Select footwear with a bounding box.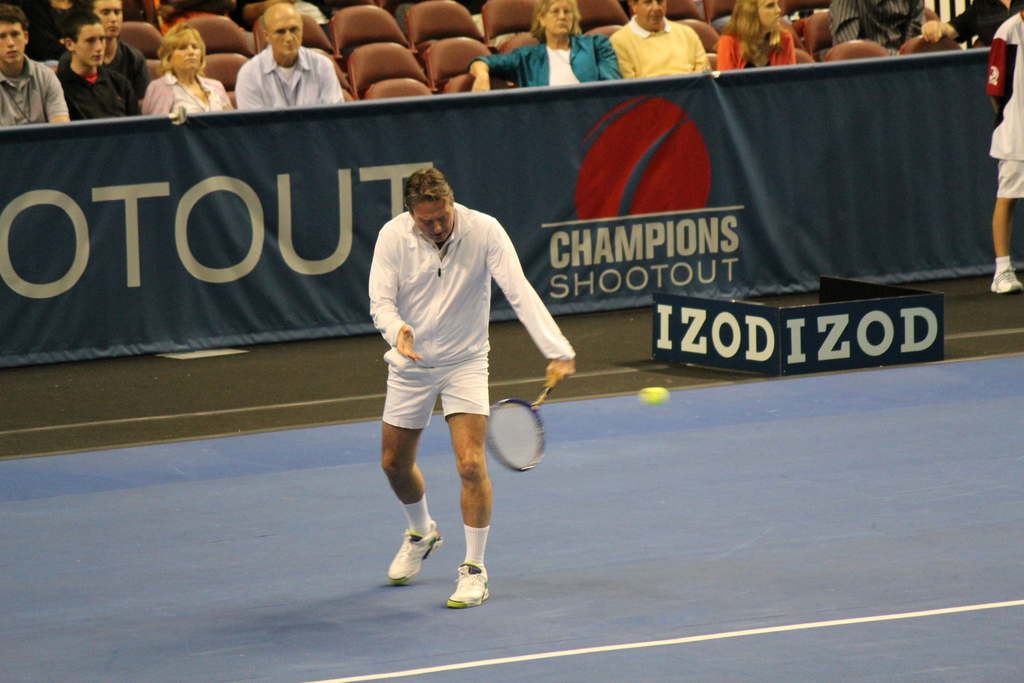
<box>380,527,436,592</box>.
